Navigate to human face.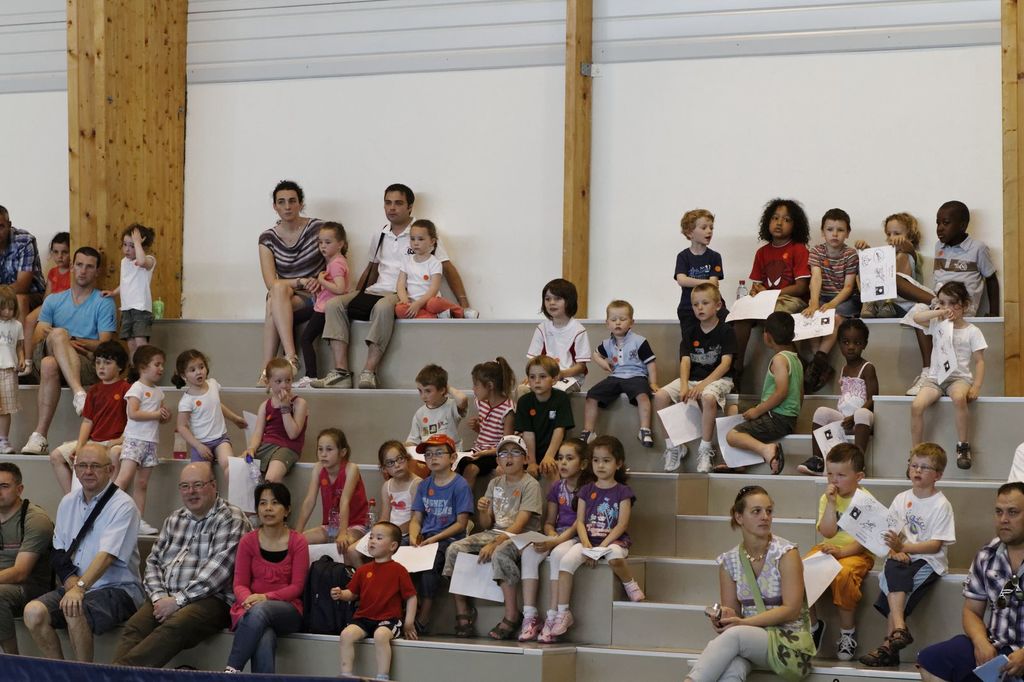
Navigation target: BBox(121, 236, 138, 260).
